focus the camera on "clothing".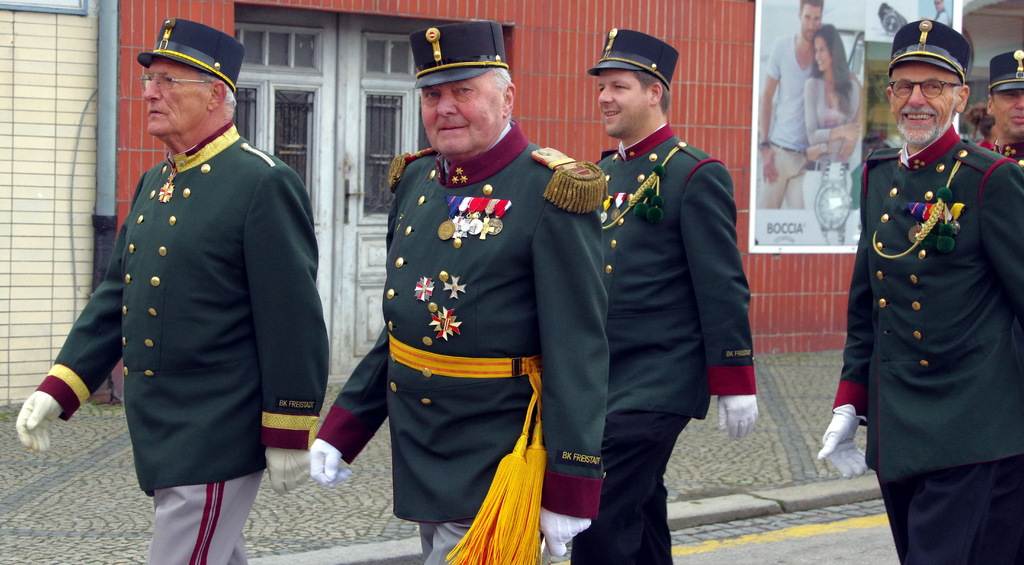
Focus region: [774,45,829,224].
